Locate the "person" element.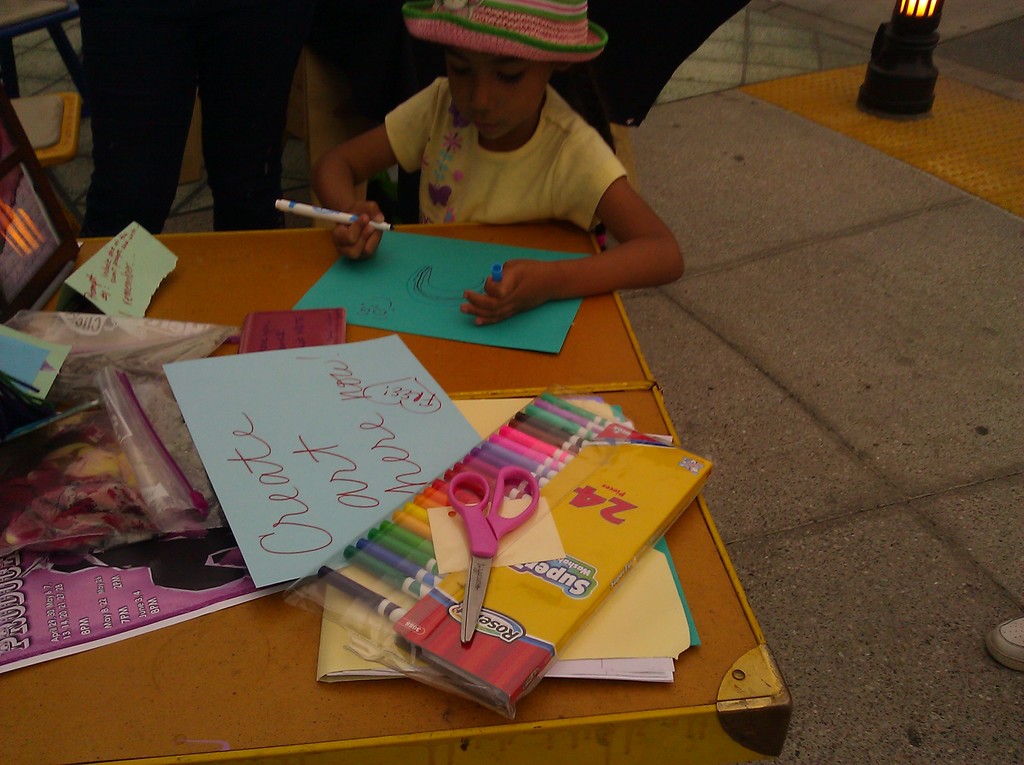
Element bbox: box=[72, 0, 298, 244].
